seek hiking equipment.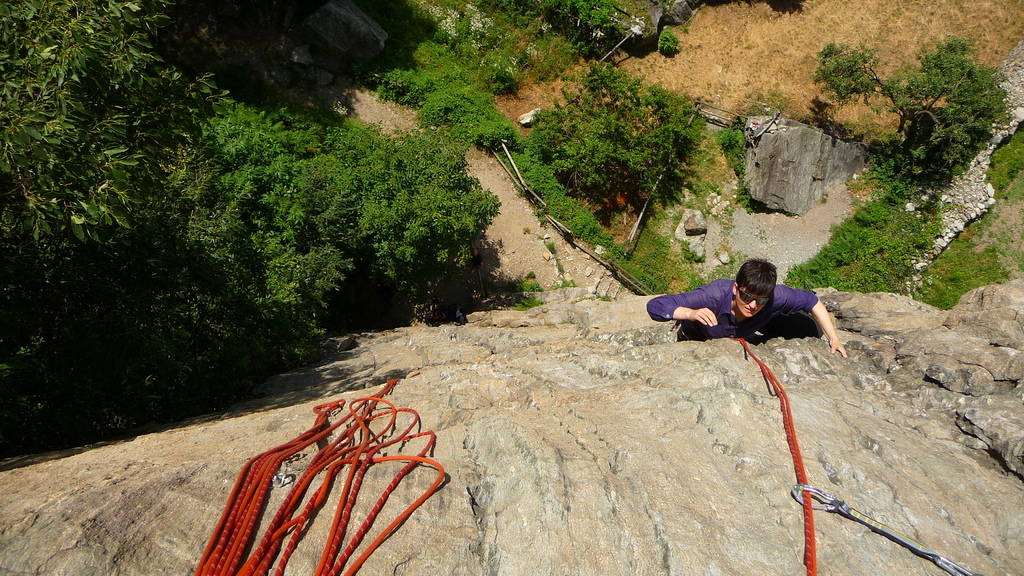
bbox=(730, 330, 978, 575).
